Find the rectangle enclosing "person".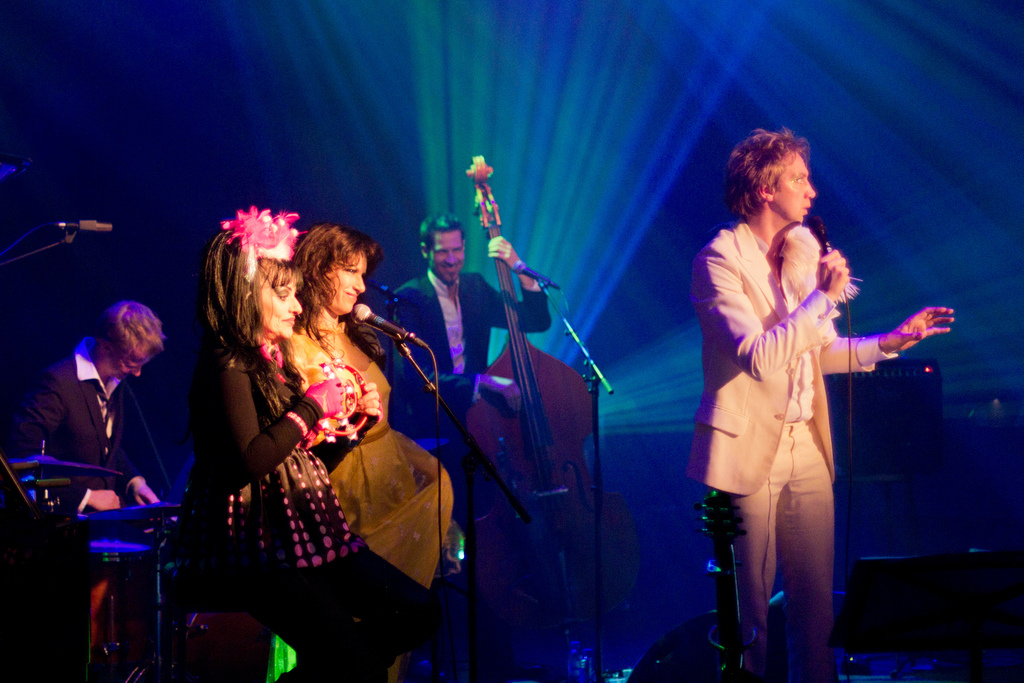
287, 215, 452, 682.
